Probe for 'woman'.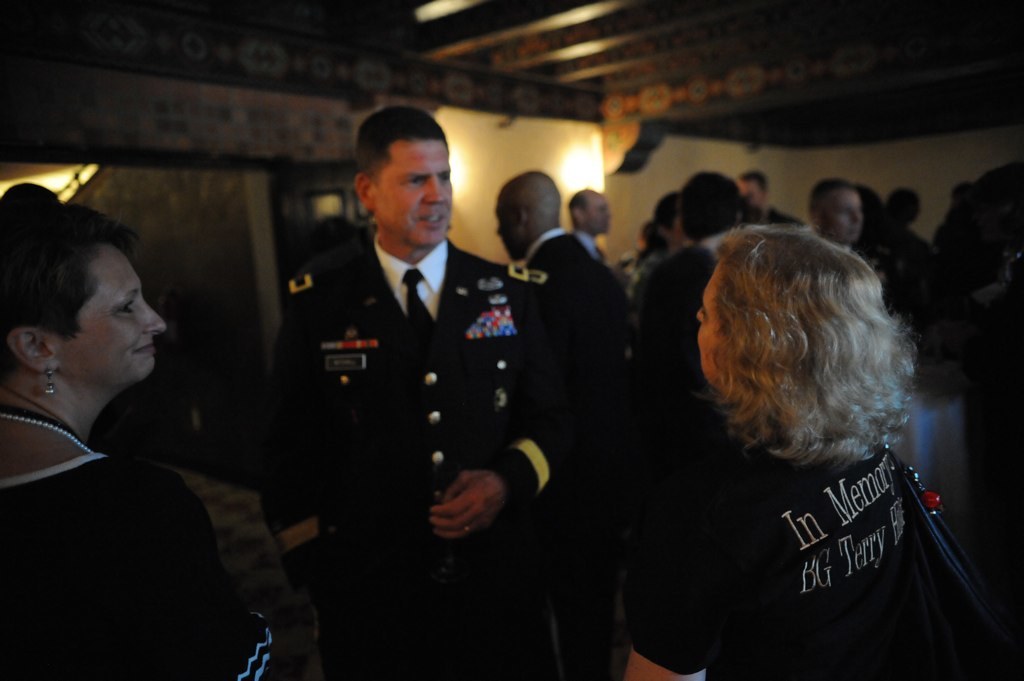
Probe result: (628, 194, 696, 297).
